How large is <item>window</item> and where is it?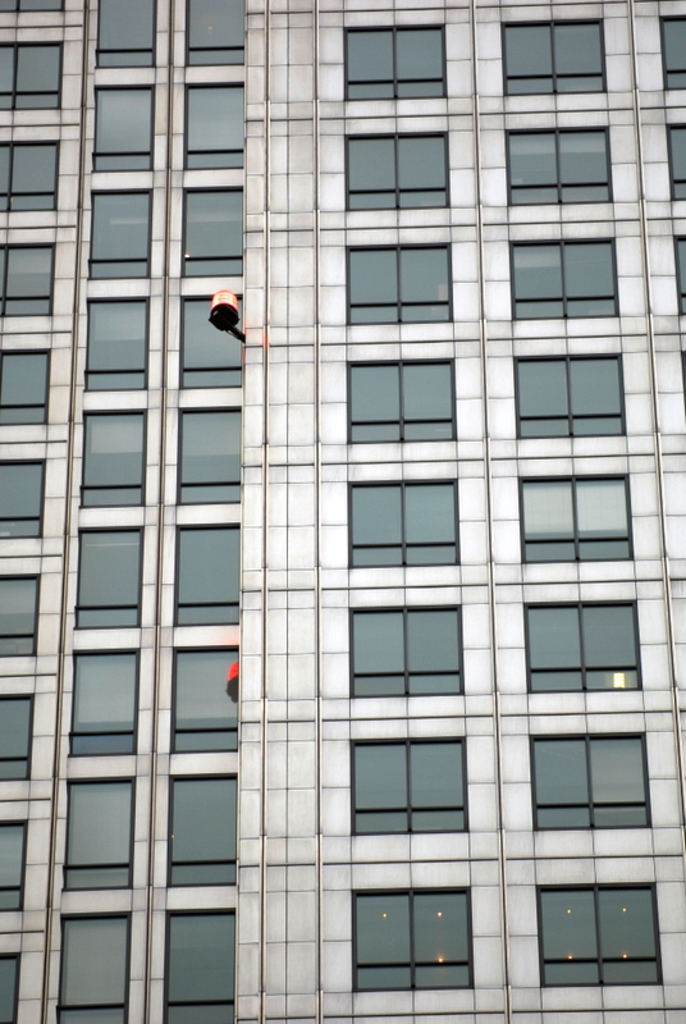
Bounding box: bbox=(503, 230, 617, 316).
